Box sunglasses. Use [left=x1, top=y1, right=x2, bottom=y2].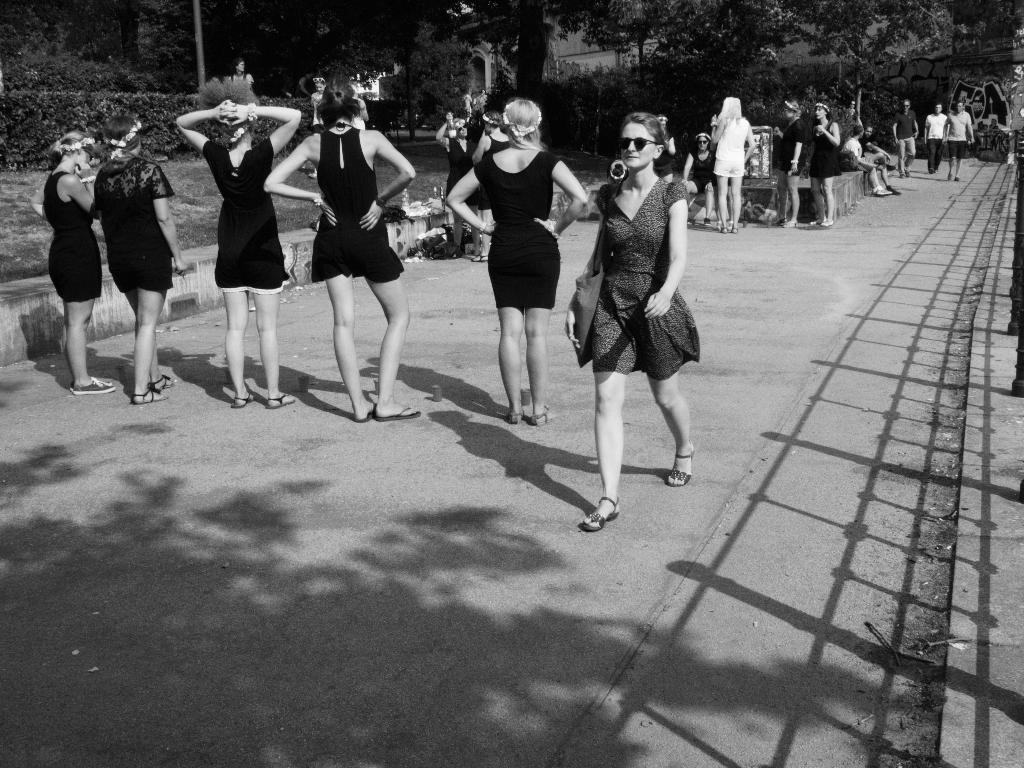
[left=620, top=134, right=660, bottom=149].
